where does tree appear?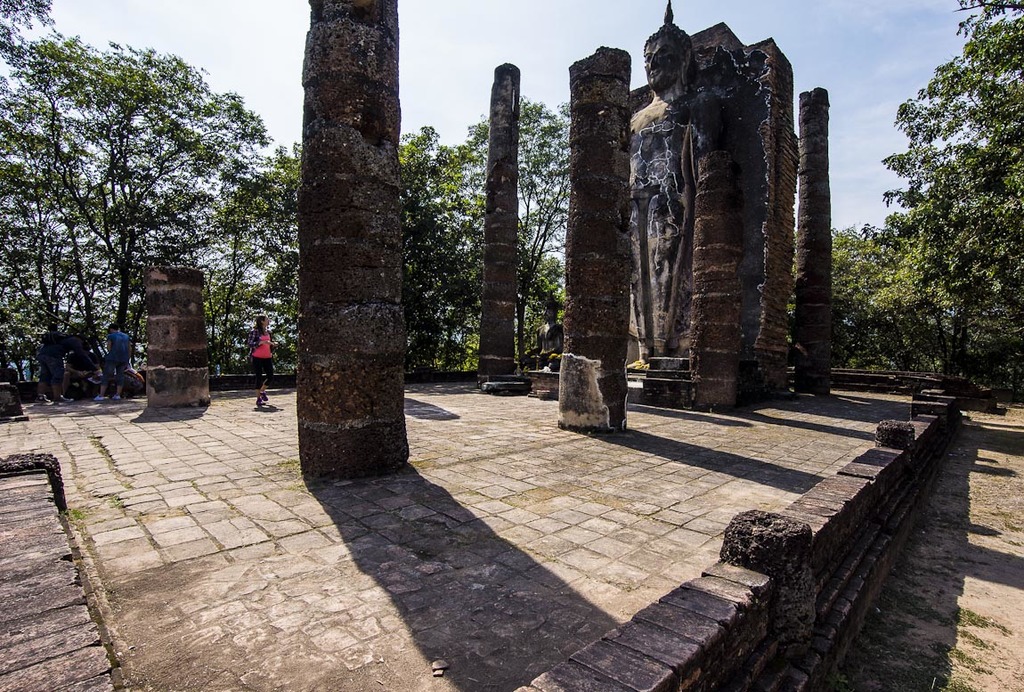
Appears at [786, 230, 944, 372].
